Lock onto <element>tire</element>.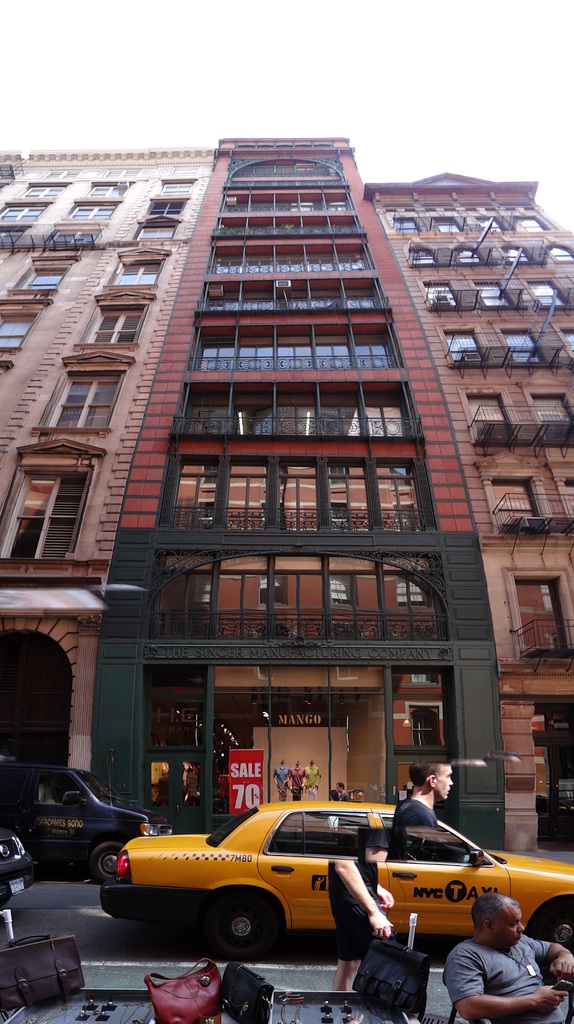
Locked: x1=84, y1=843, x2=129, y2=881.
